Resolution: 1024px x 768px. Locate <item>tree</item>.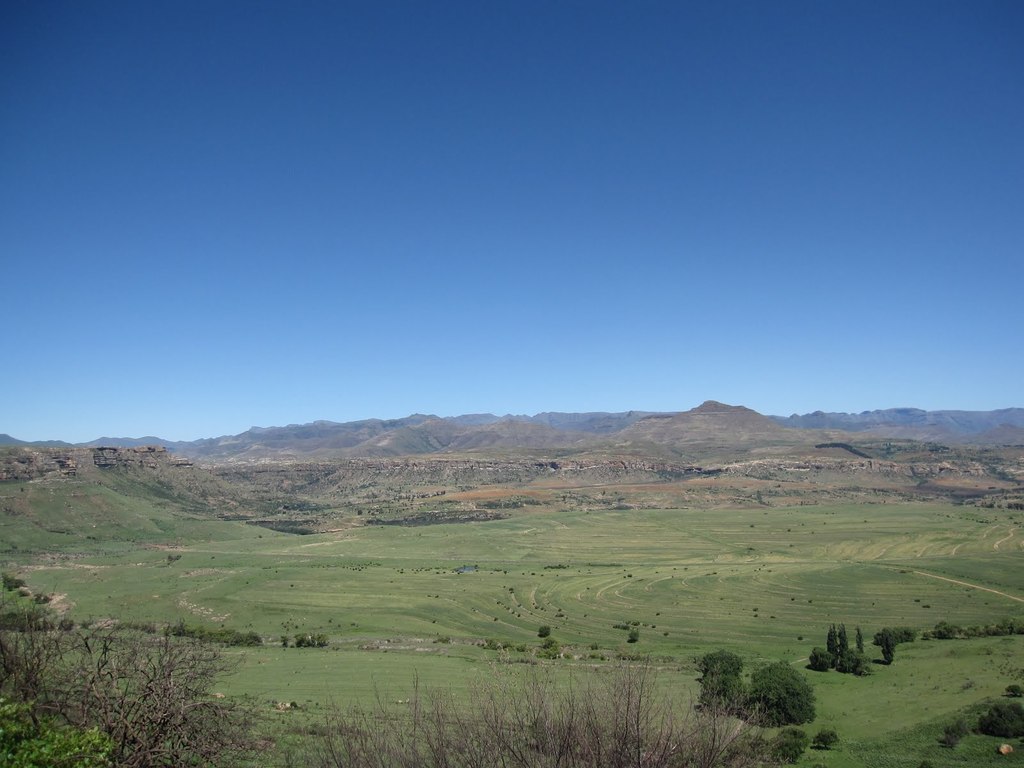
bbox=[700, 667, 827, 739].
